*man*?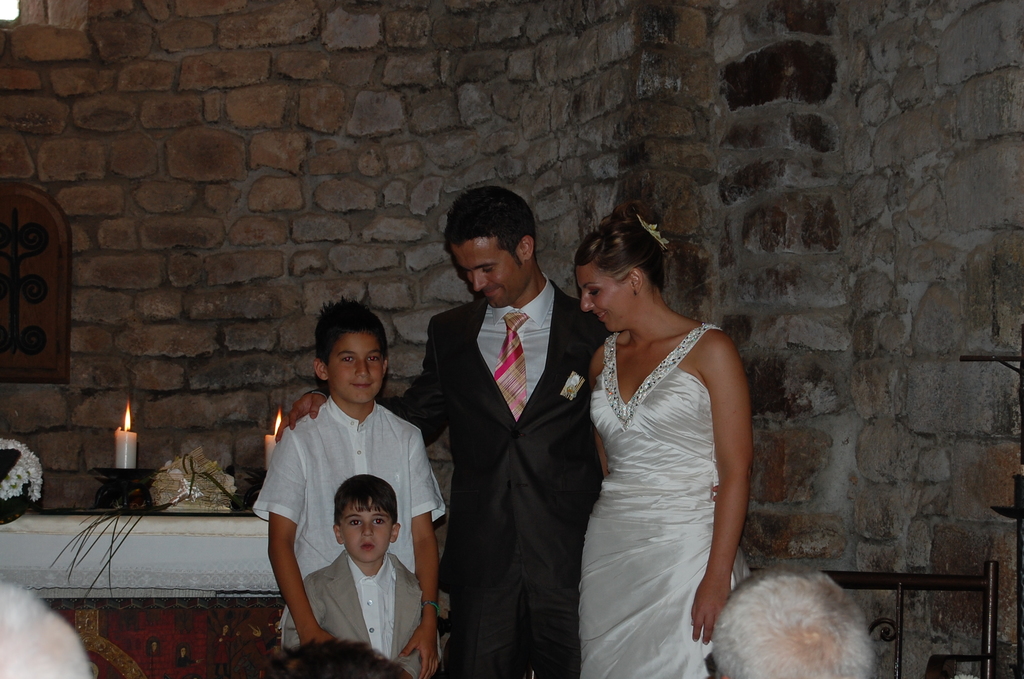
(left=273, top=190, right=611, bottom=678)
